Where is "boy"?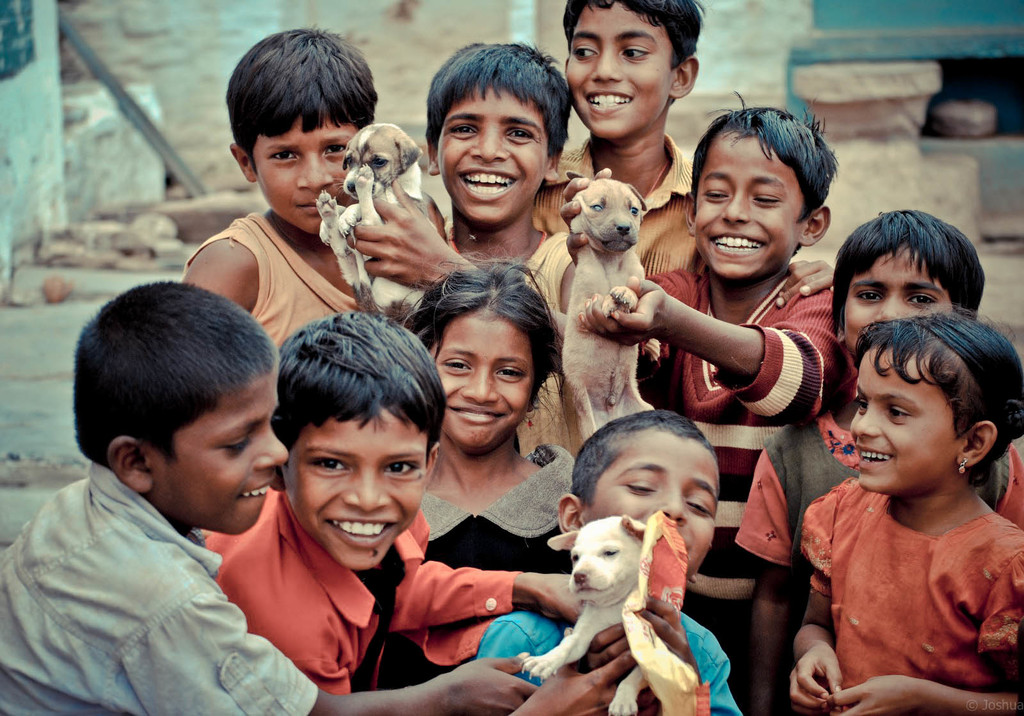
x1=737, y1=207, x2=1023, y2=715.
